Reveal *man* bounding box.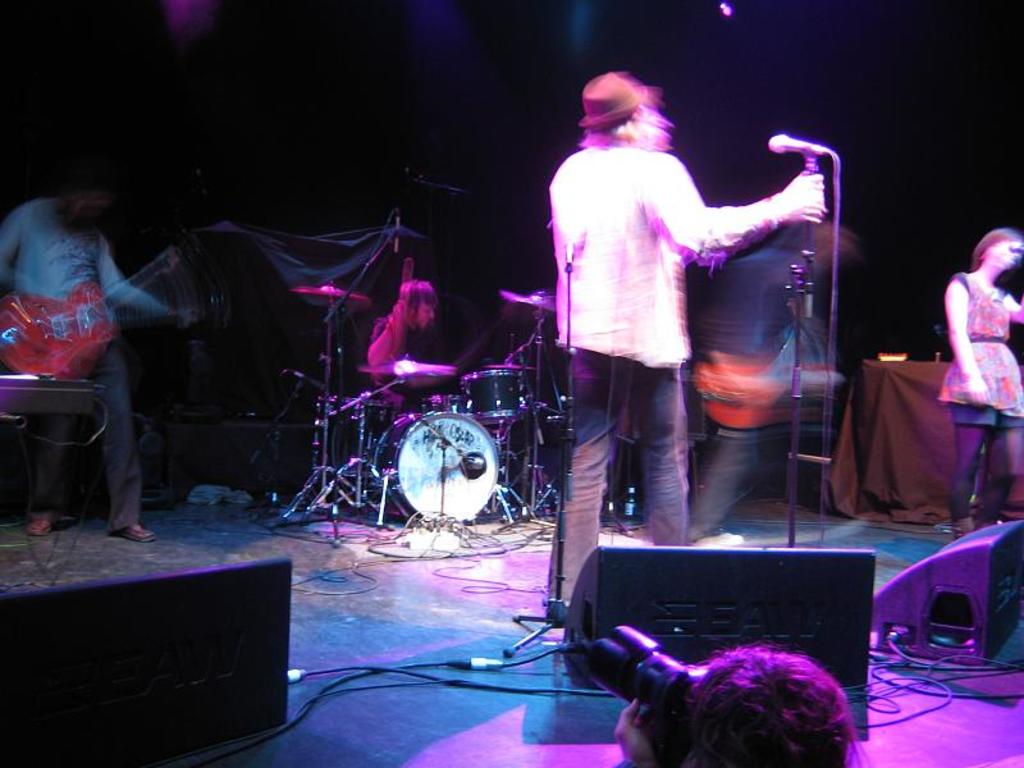
Revealed: (687,209,863,547).
